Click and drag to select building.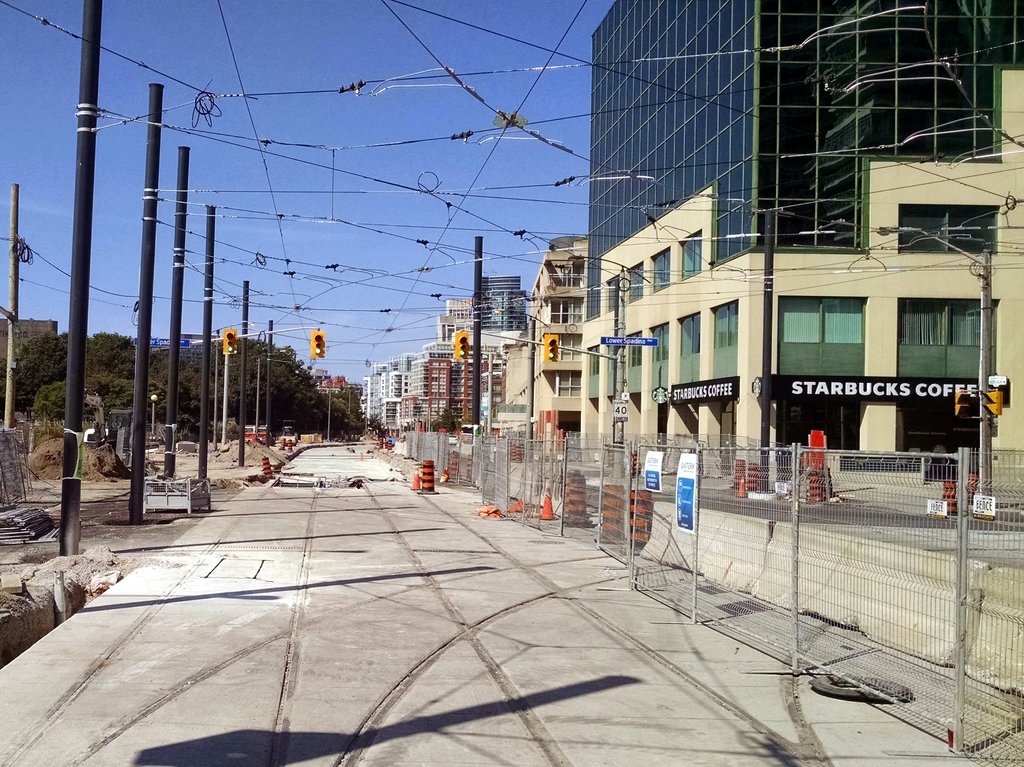
Selection: bbox(582, 0, 1023, 491).
